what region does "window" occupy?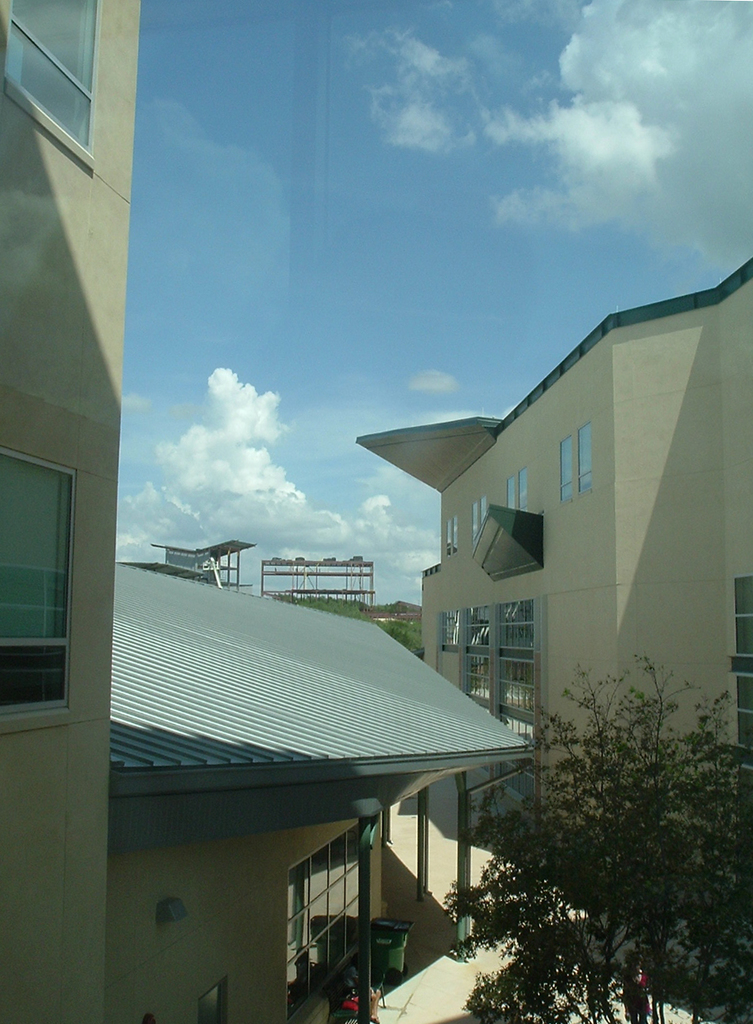
{"x1": 287, "y1": 825, "x2": 365, "y2": 1023}.
